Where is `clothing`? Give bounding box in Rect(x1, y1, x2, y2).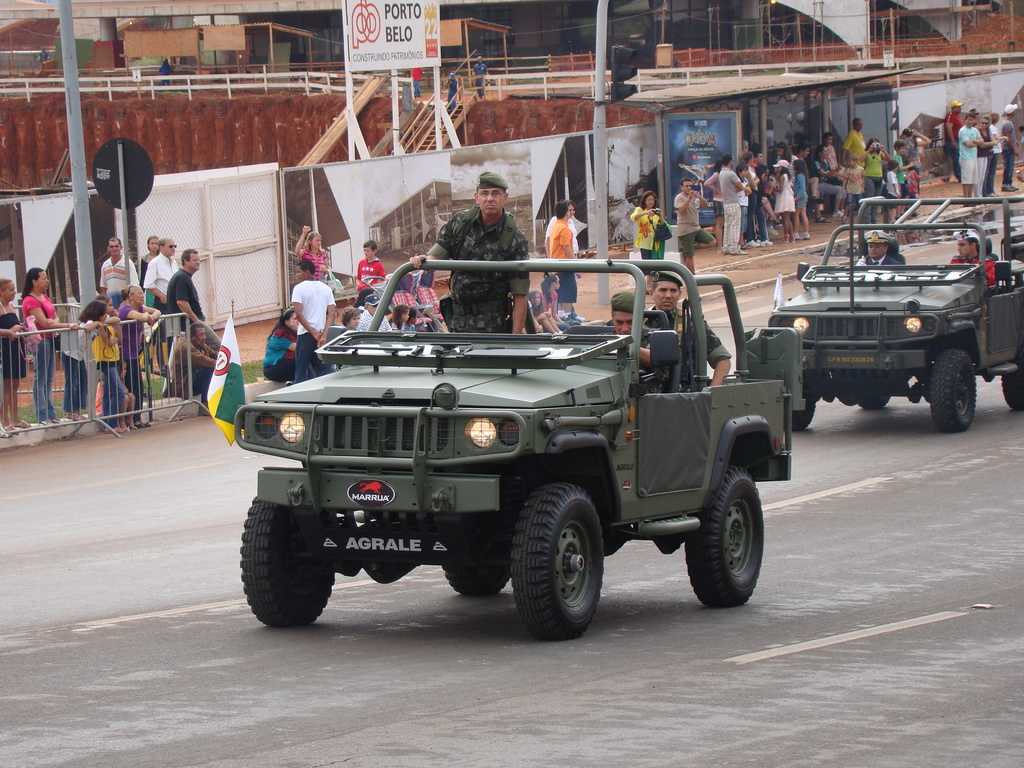
Rect(391, 318, 402, 332).
